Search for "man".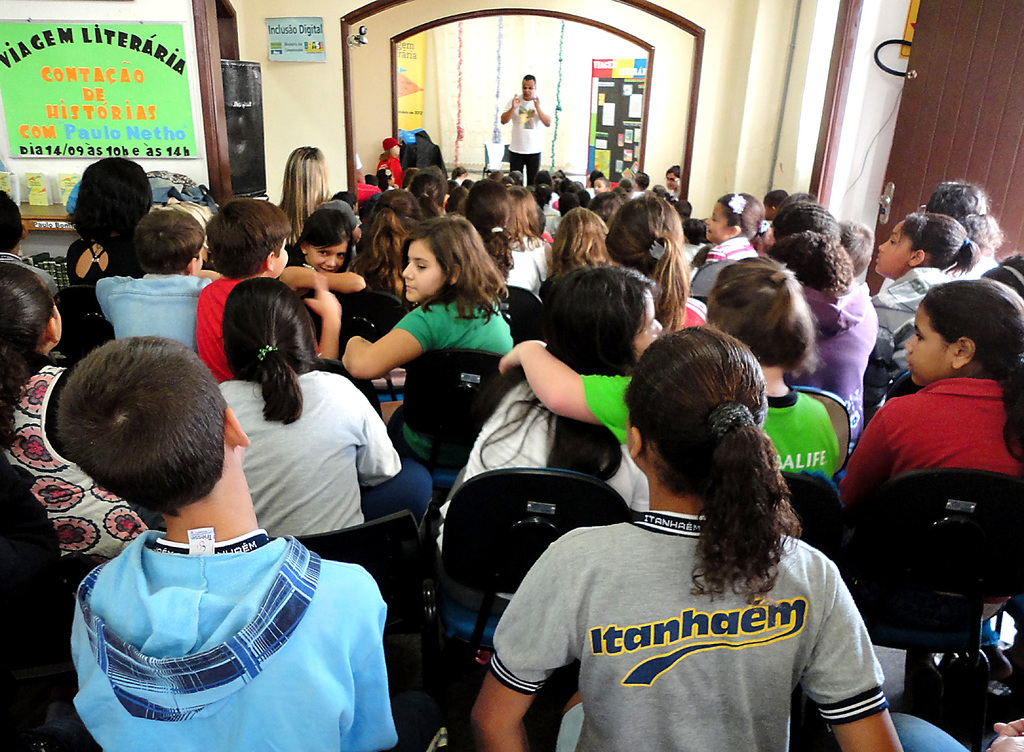
Found at [500, 73, 552, 184].
